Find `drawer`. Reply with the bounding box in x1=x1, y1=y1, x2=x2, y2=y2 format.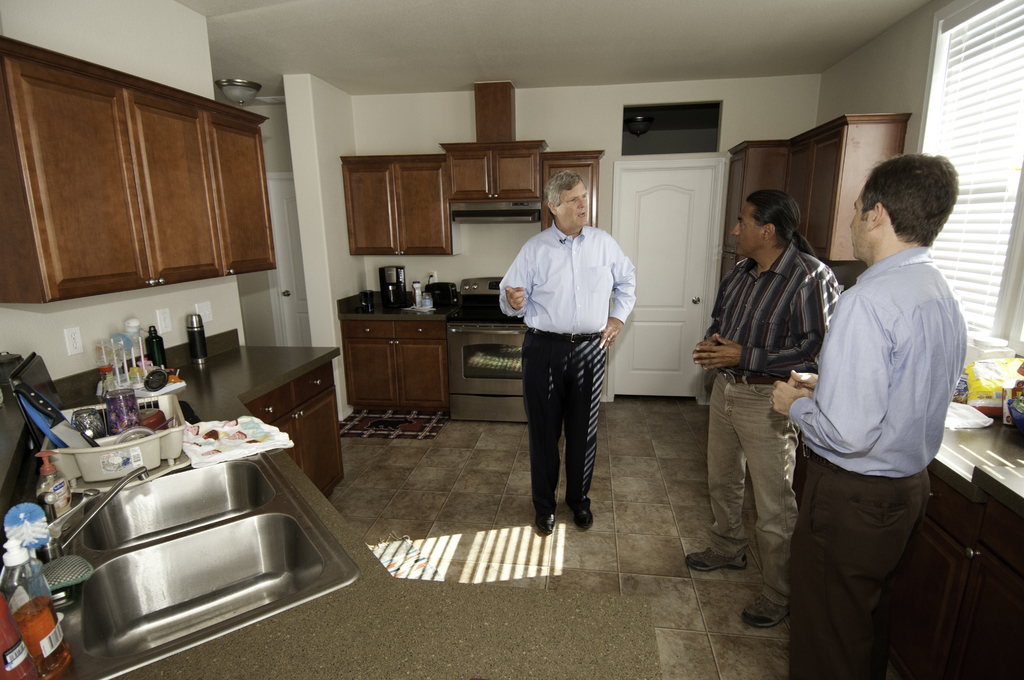
x1=246, y1=384, x2=294, y2=426.
